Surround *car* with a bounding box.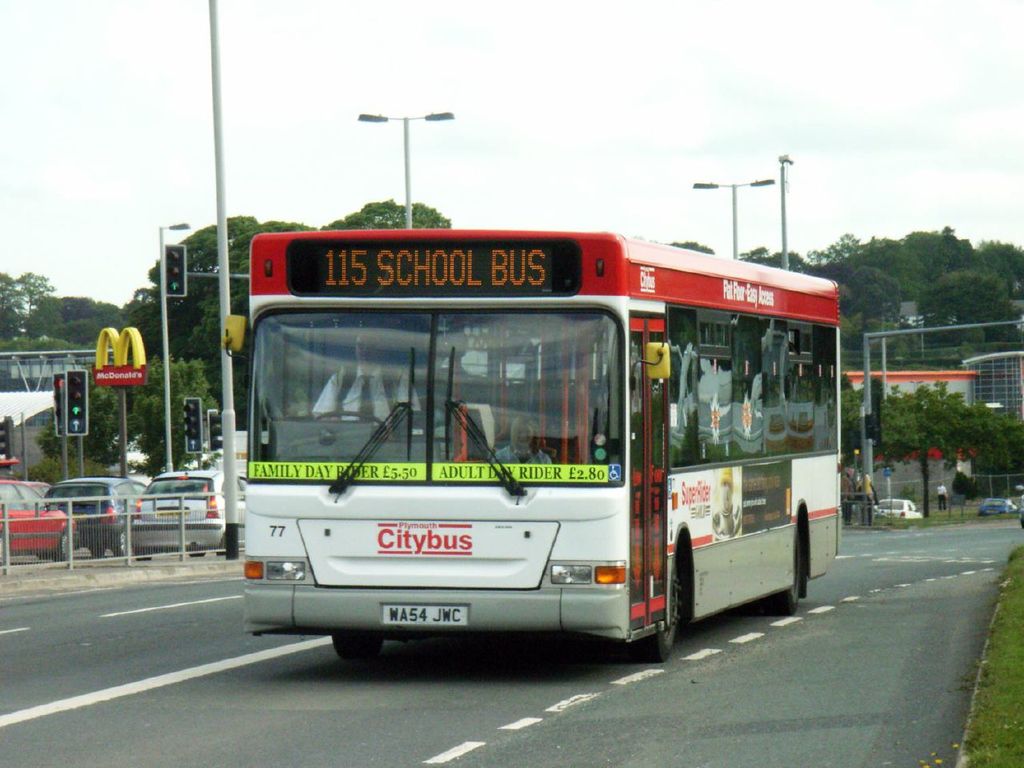
(976,499,1016,515).
